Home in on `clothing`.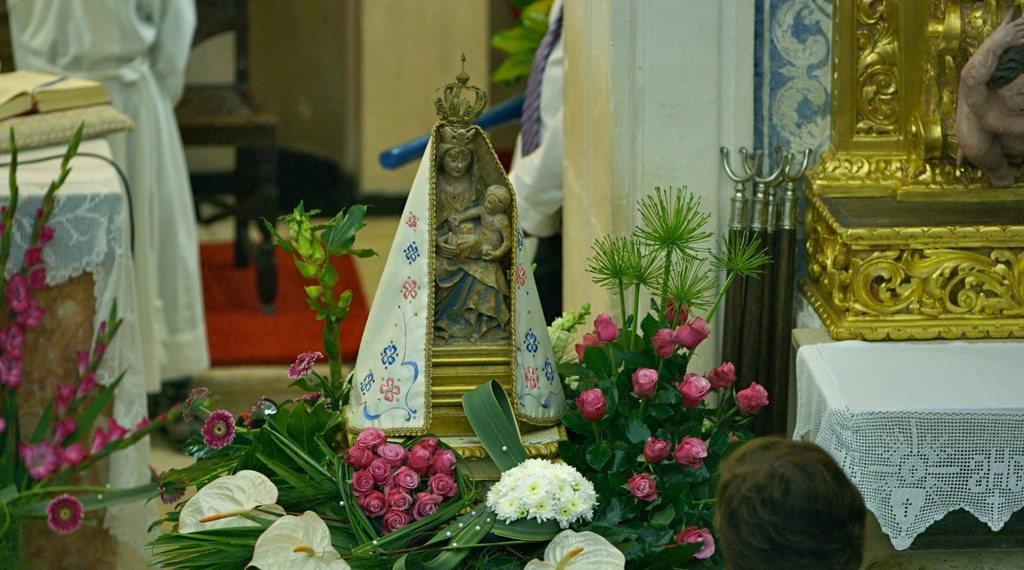
Homed in at [left=322, top=99, right=577, bottom=456].
